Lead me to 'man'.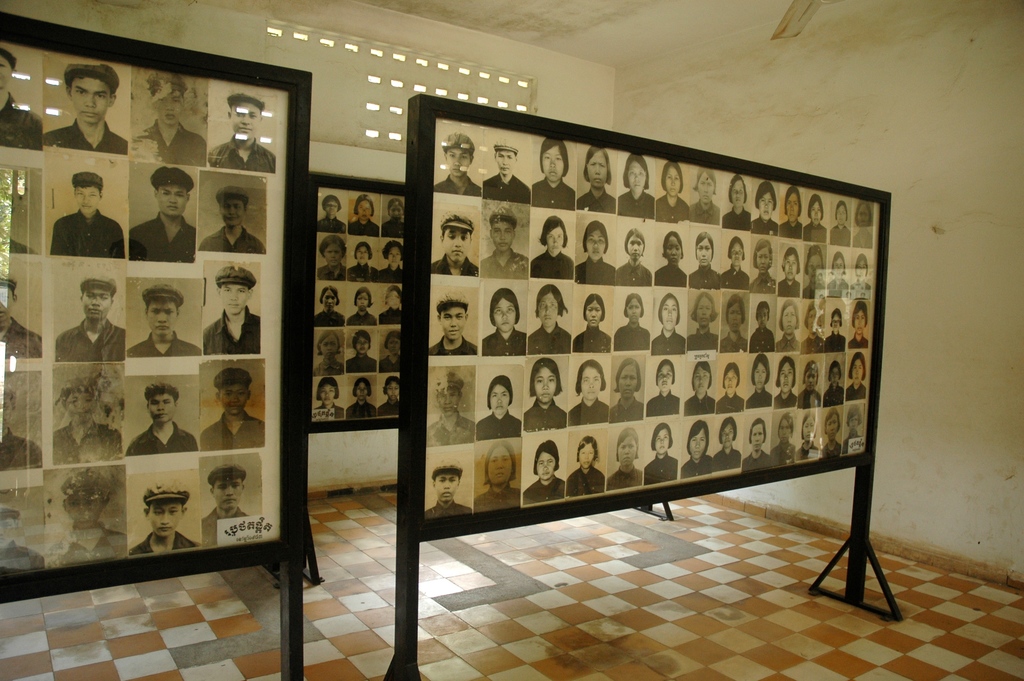
Lead to region(132, 74, 206, 162).
